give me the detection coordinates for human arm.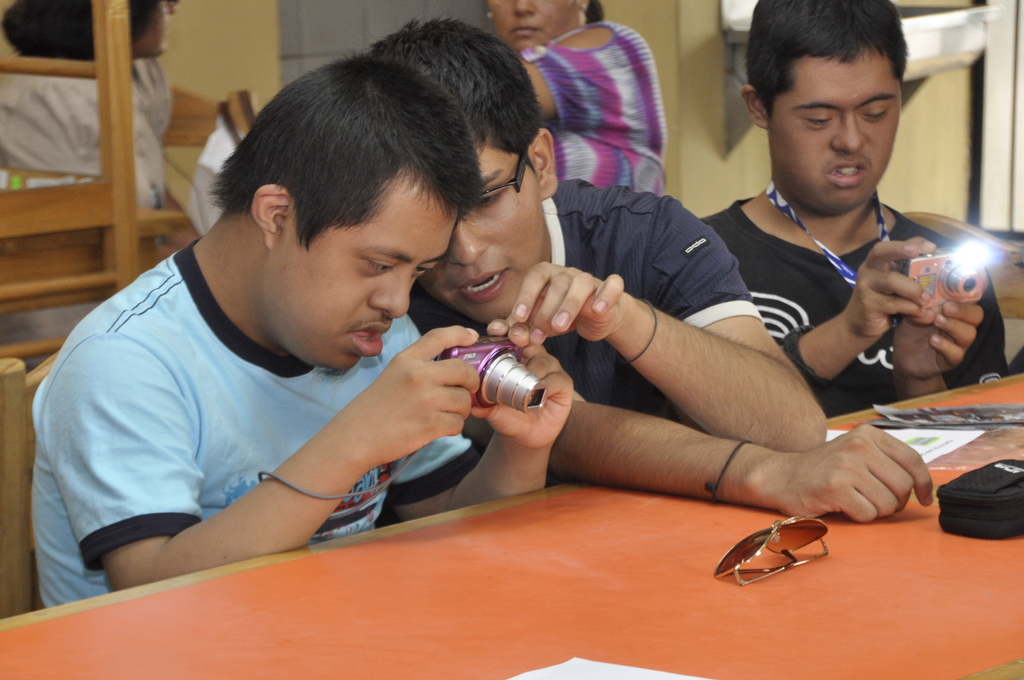
[x1=708, y1=223, x2=938, y2=390].
